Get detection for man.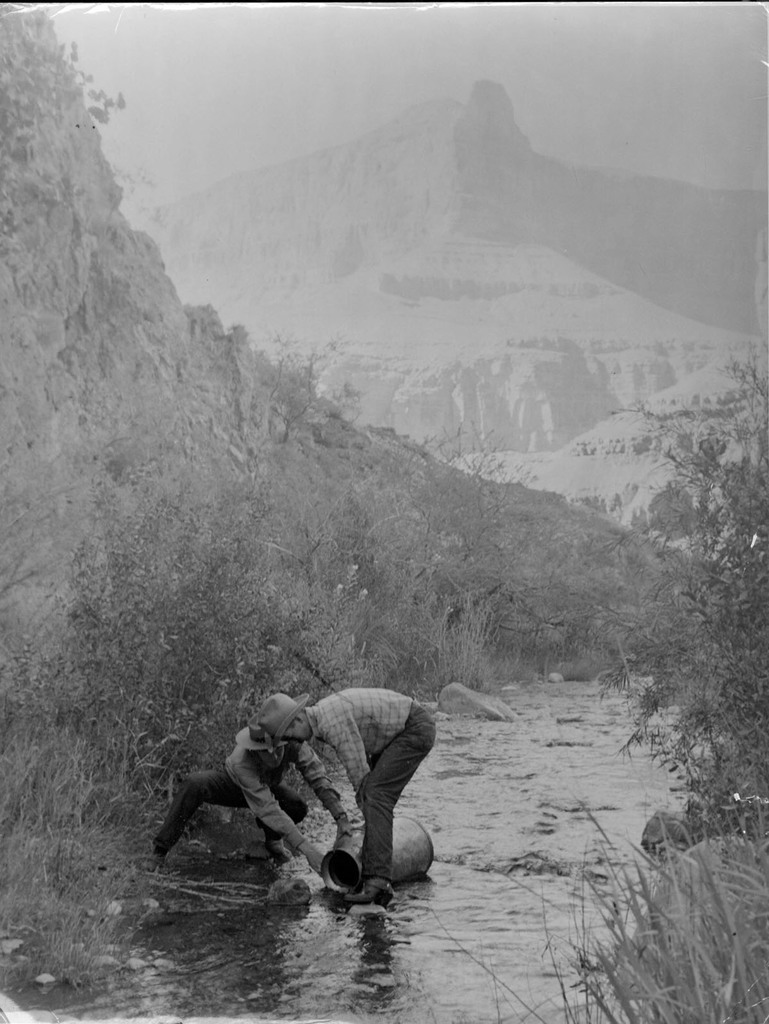
Detection: Rect(254, 693, 449, 906).
